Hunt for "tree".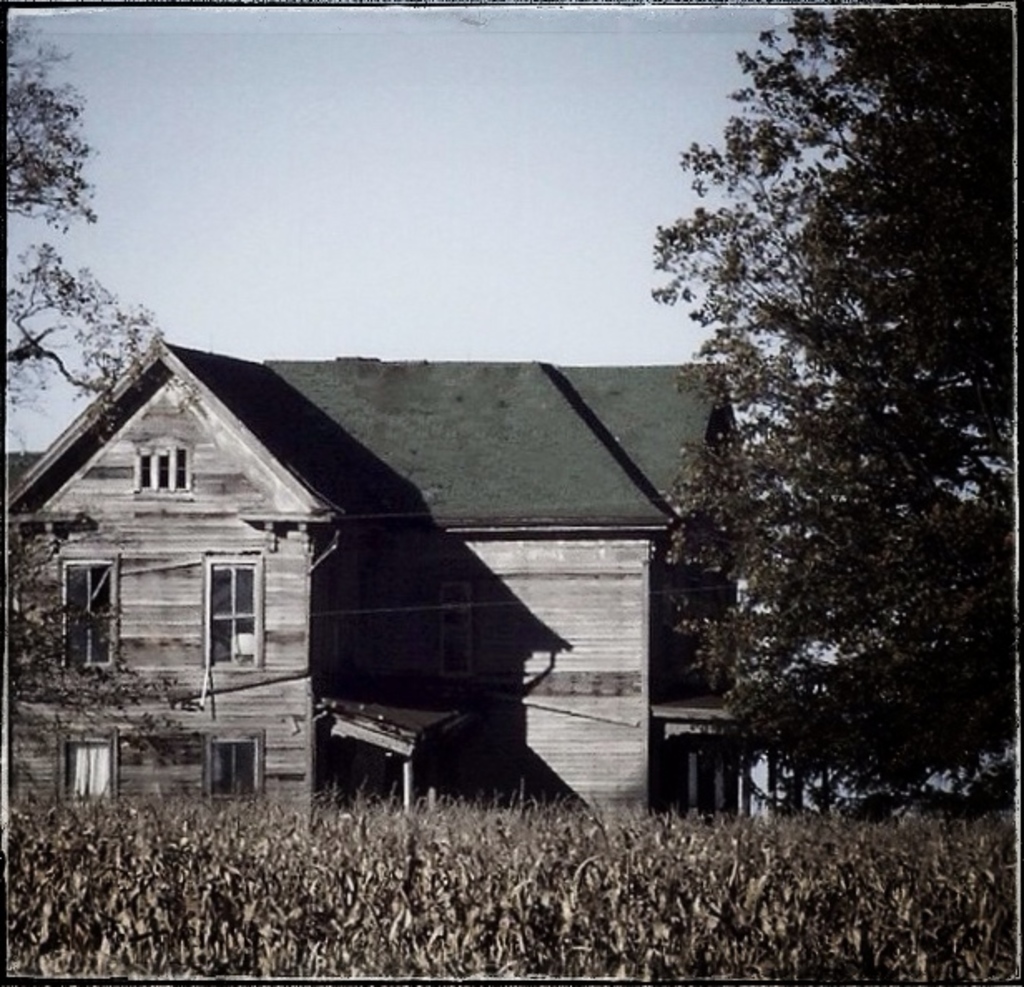
Hunted down at select_region(0, 0, 178, 429).
